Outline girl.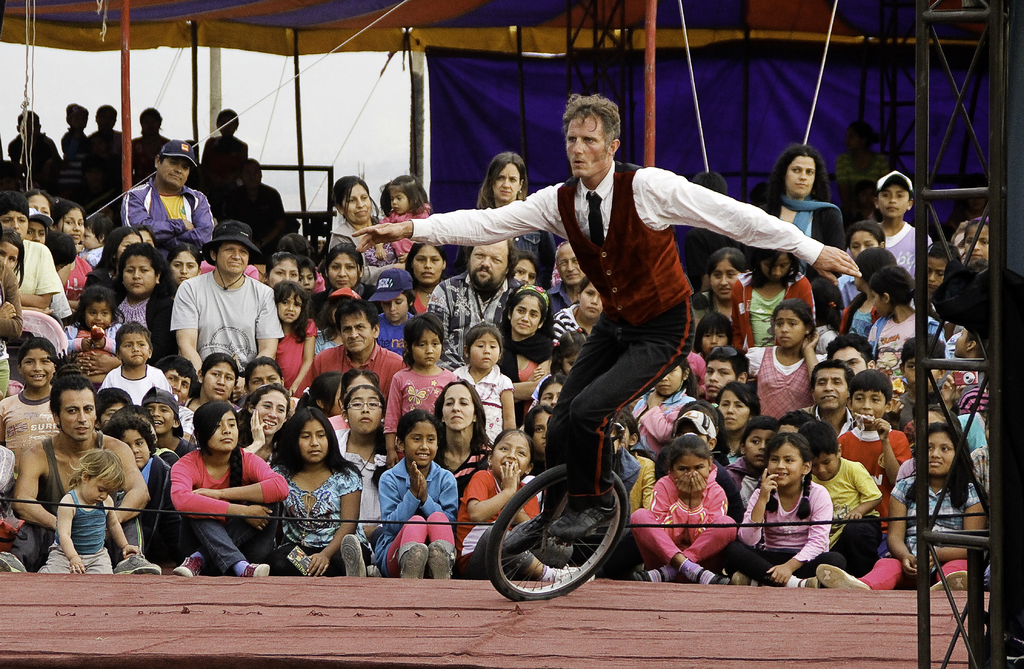
Outline: box=[457, 431, 607, 576].
